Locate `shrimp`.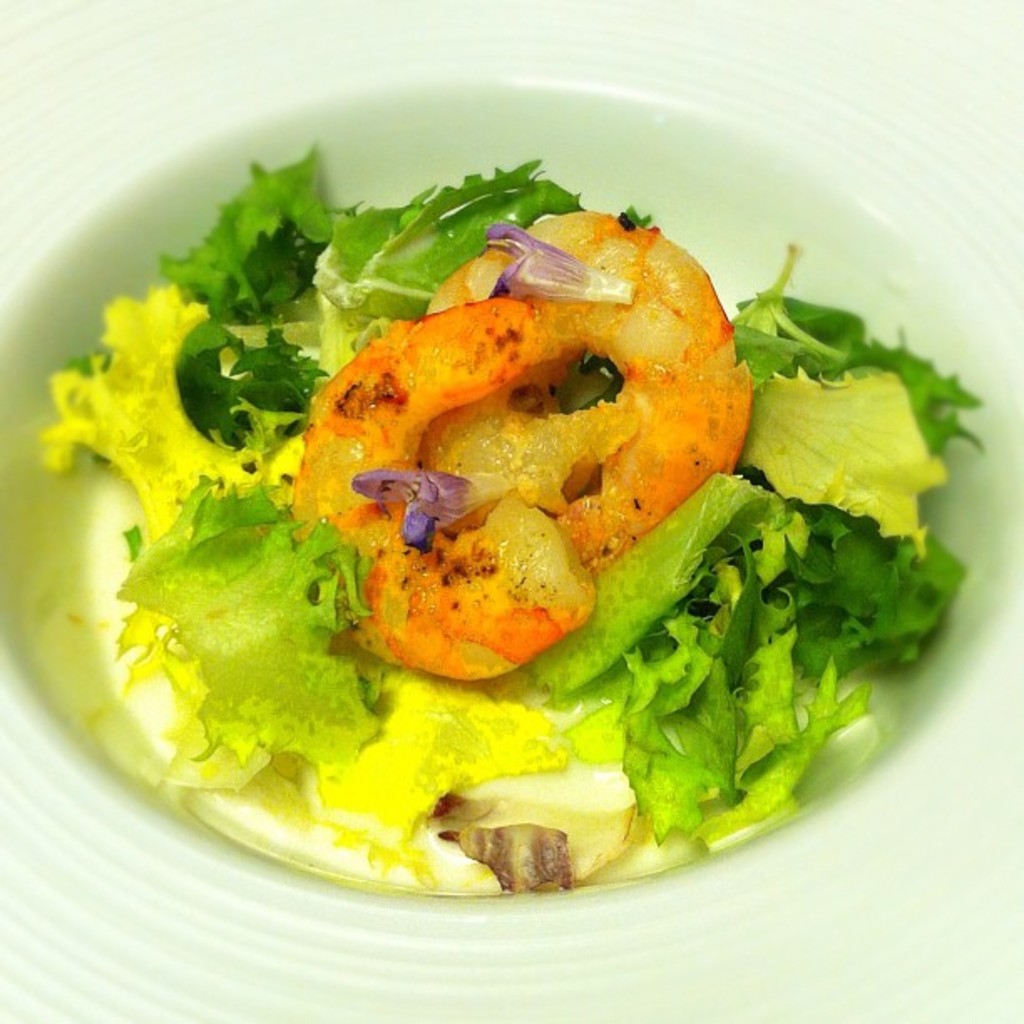
Bounding box: [425, 201, 765, 567].
